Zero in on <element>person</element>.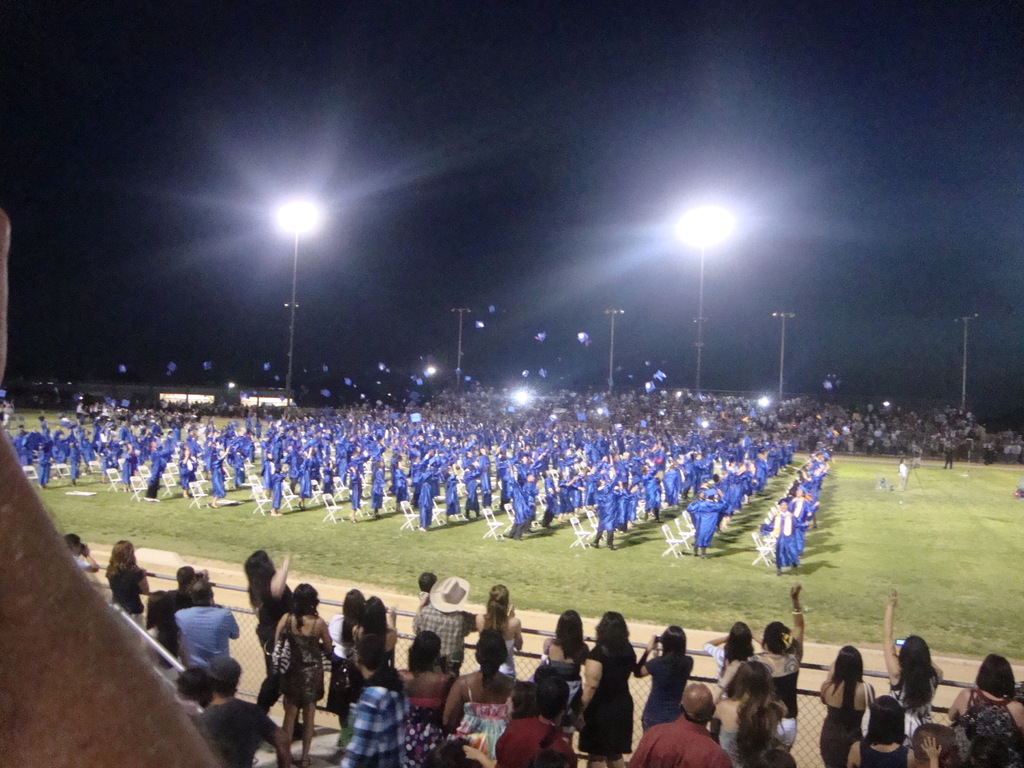
Zeroed in: bbox=[568, 614, 637, 767].
